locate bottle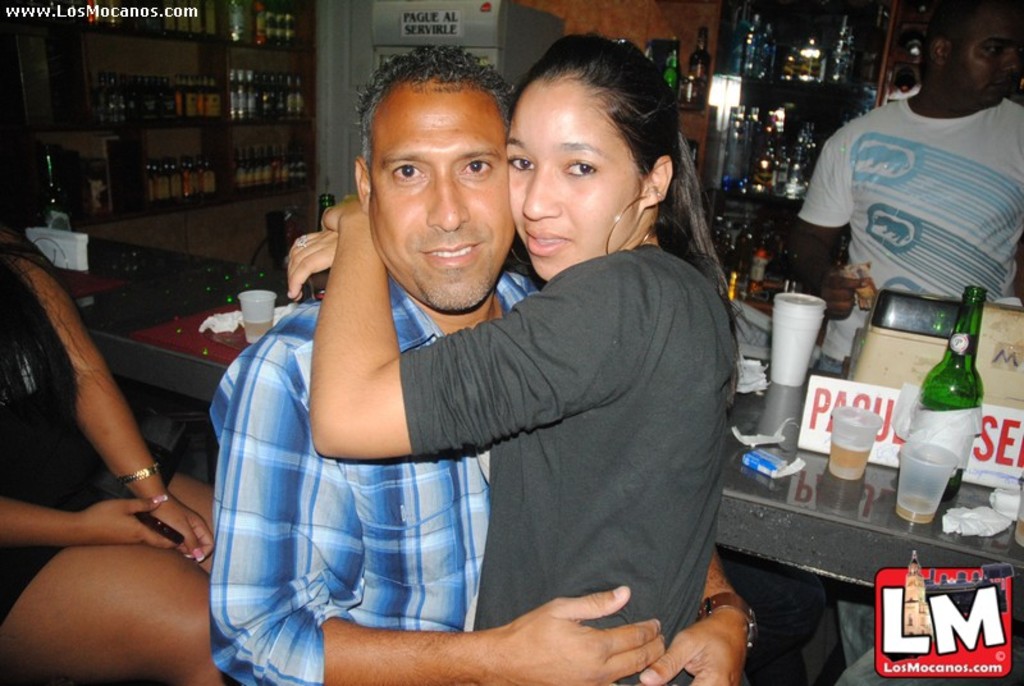
BBox(723, 274, 741, 315)
